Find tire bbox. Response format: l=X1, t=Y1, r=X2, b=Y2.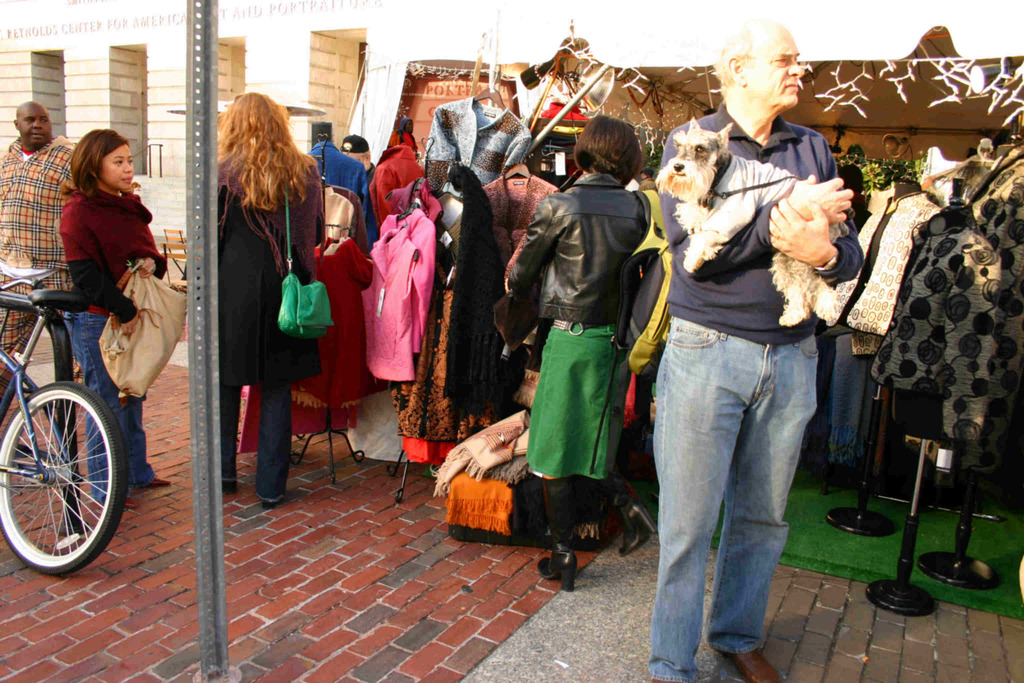
l=0, t=381, r=125, b=578.
